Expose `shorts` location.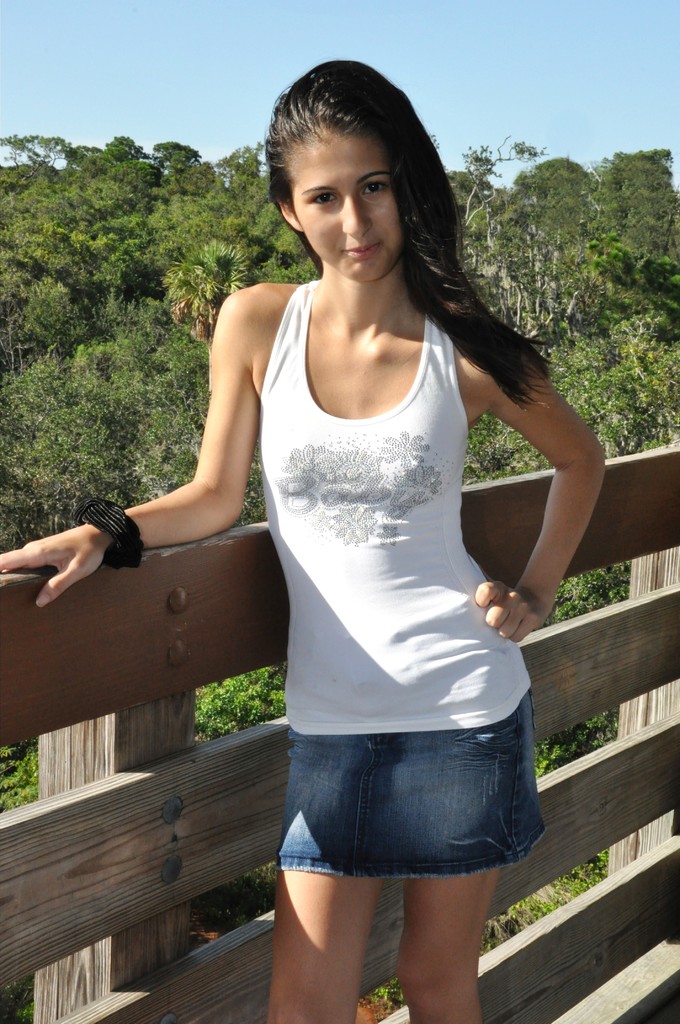
Exposed at <bbox>270, 684, 550, 881</bbox>.
